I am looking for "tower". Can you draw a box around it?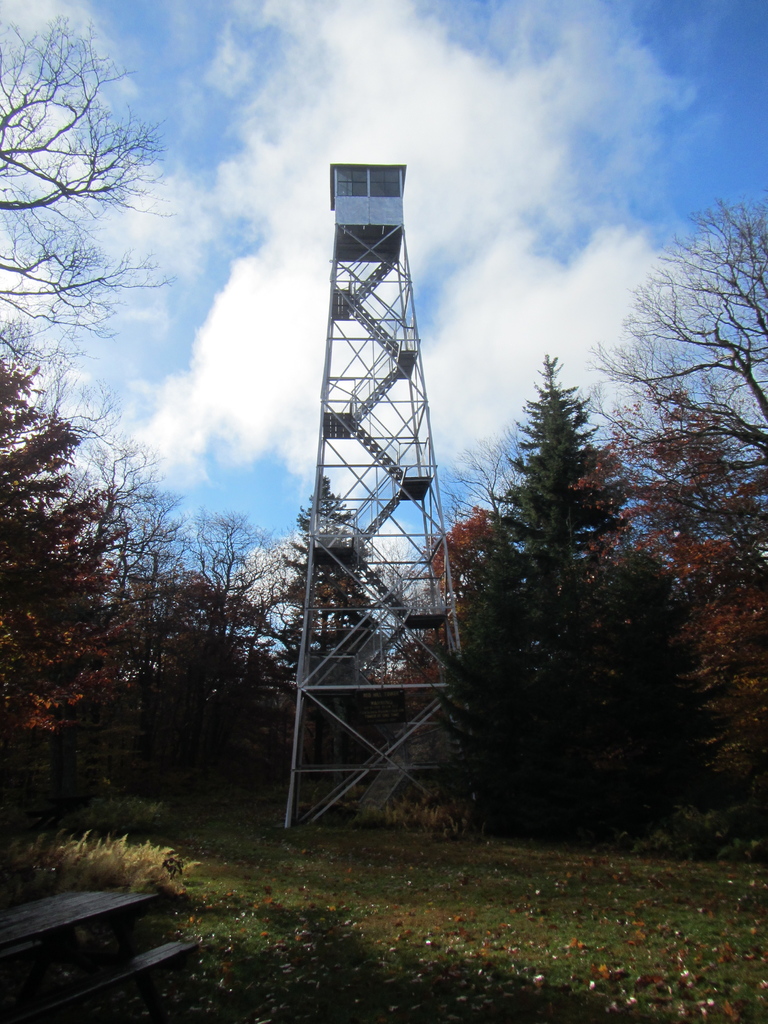
Sure, the bounding box is box=[268, 113, 467, 775].
